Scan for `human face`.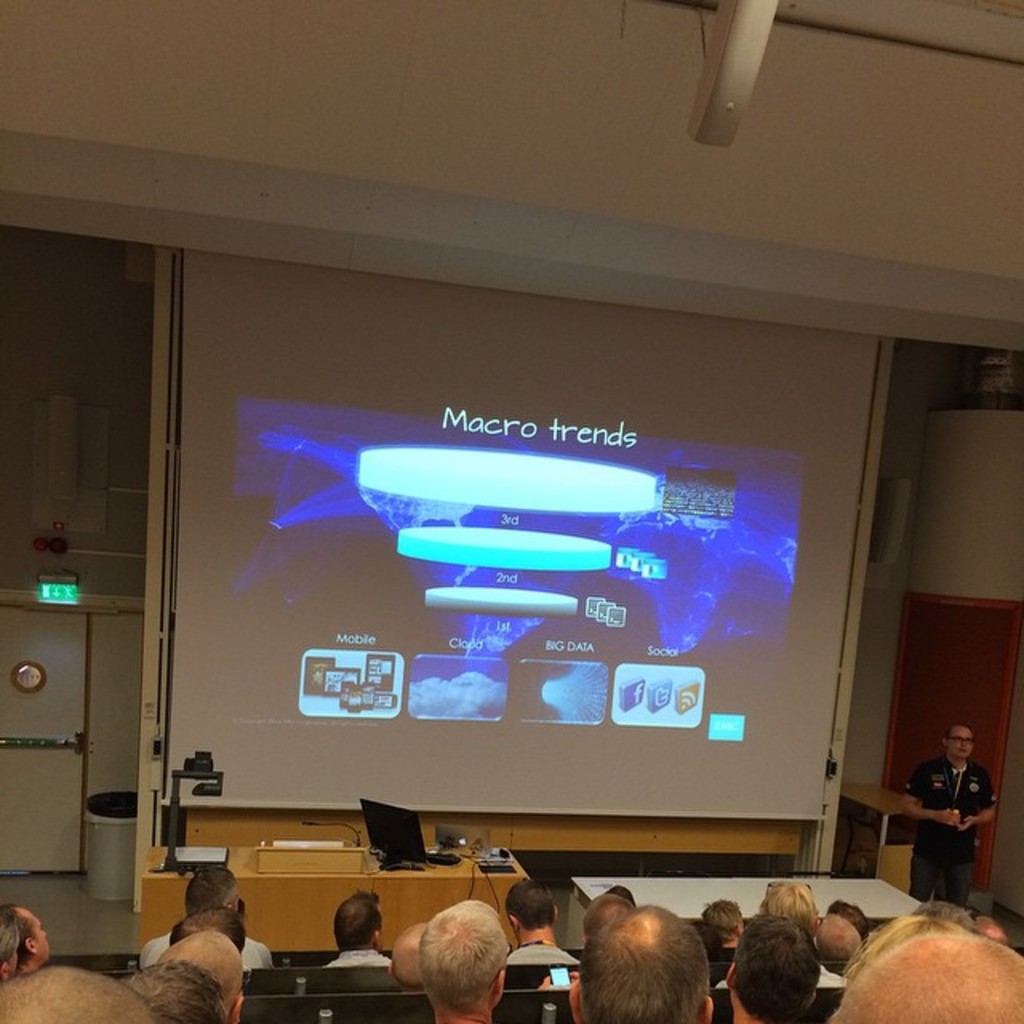
Scan result: region(954, 726, 976, 760).
